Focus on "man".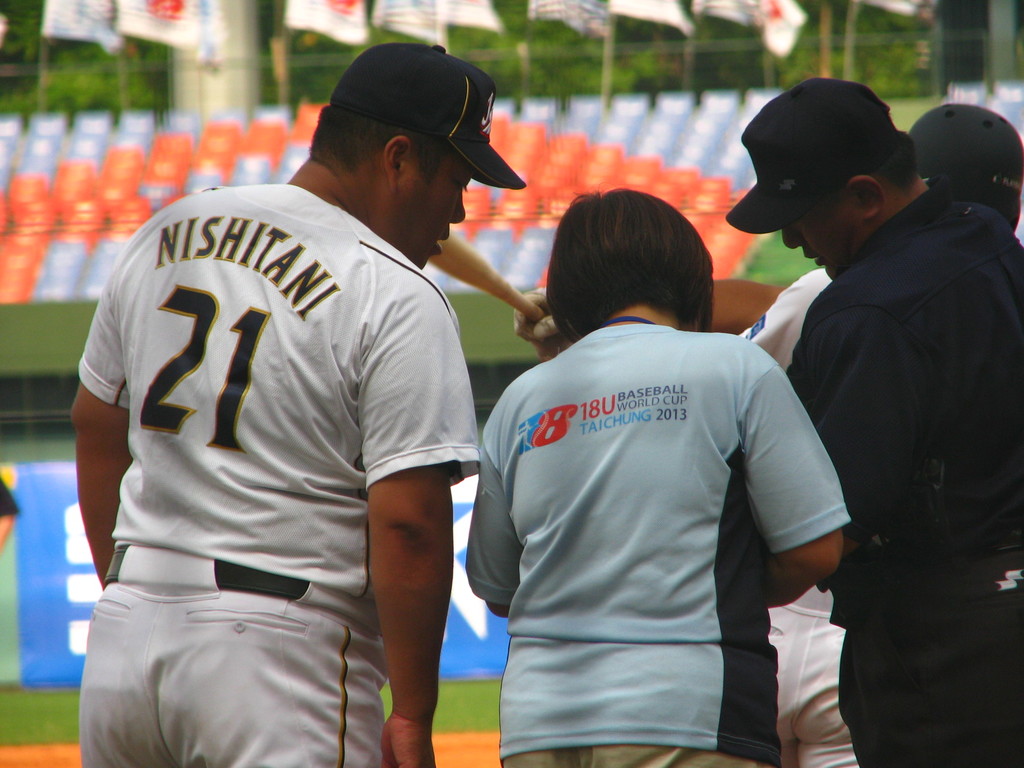
Focused at <bbox>68, 36, 525, 767</bbox>.
